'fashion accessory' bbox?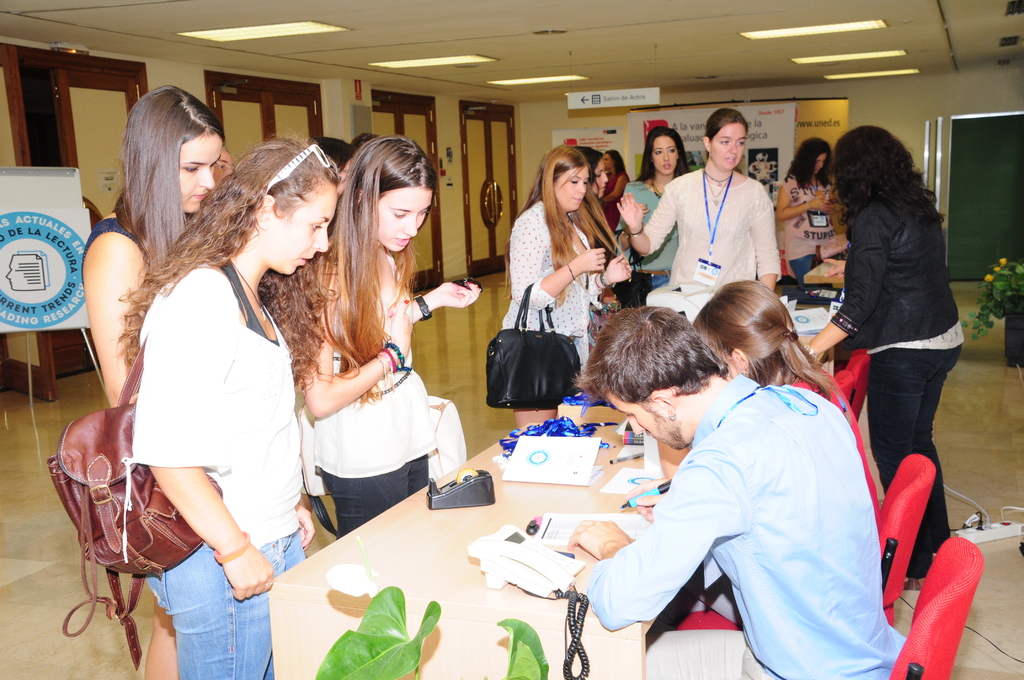
(left=596, top=270, right=617, bottom=290)
